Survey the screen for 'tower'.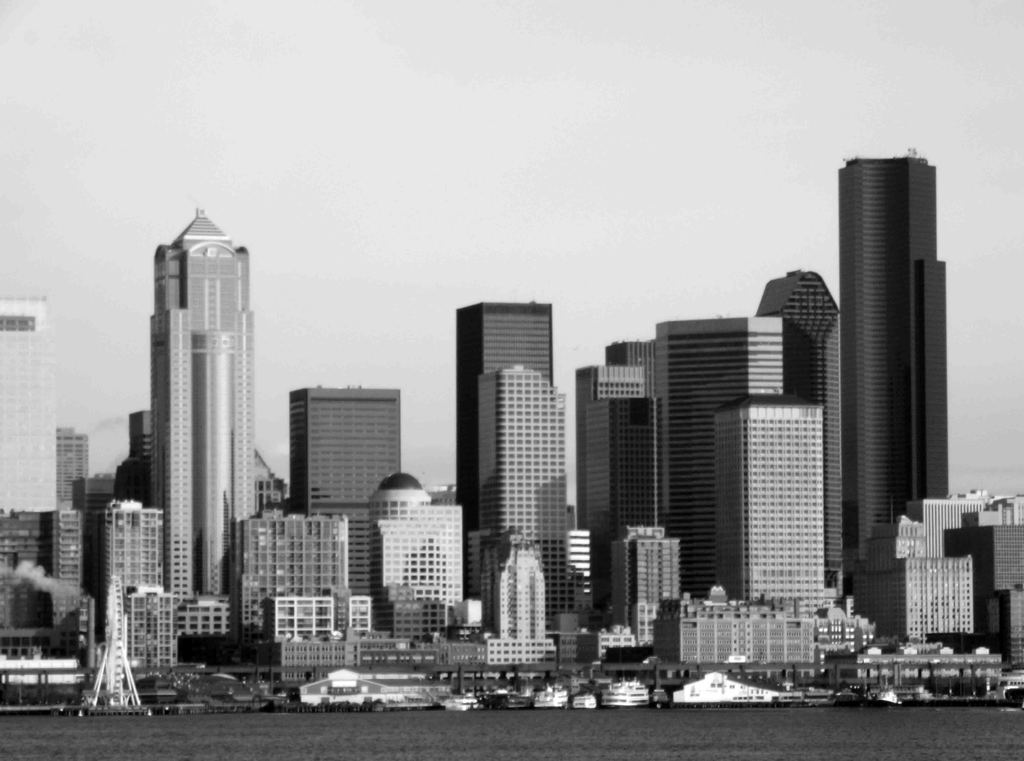
Survey found: 753, 273, 844, 595.
